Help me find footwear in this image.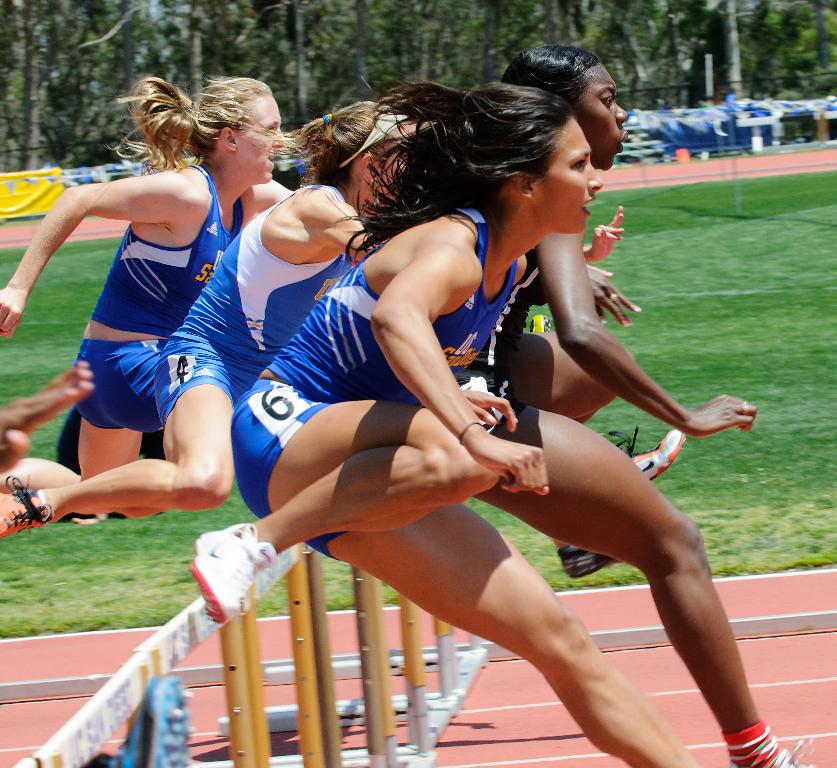
Found it: 195,518,275,635.
